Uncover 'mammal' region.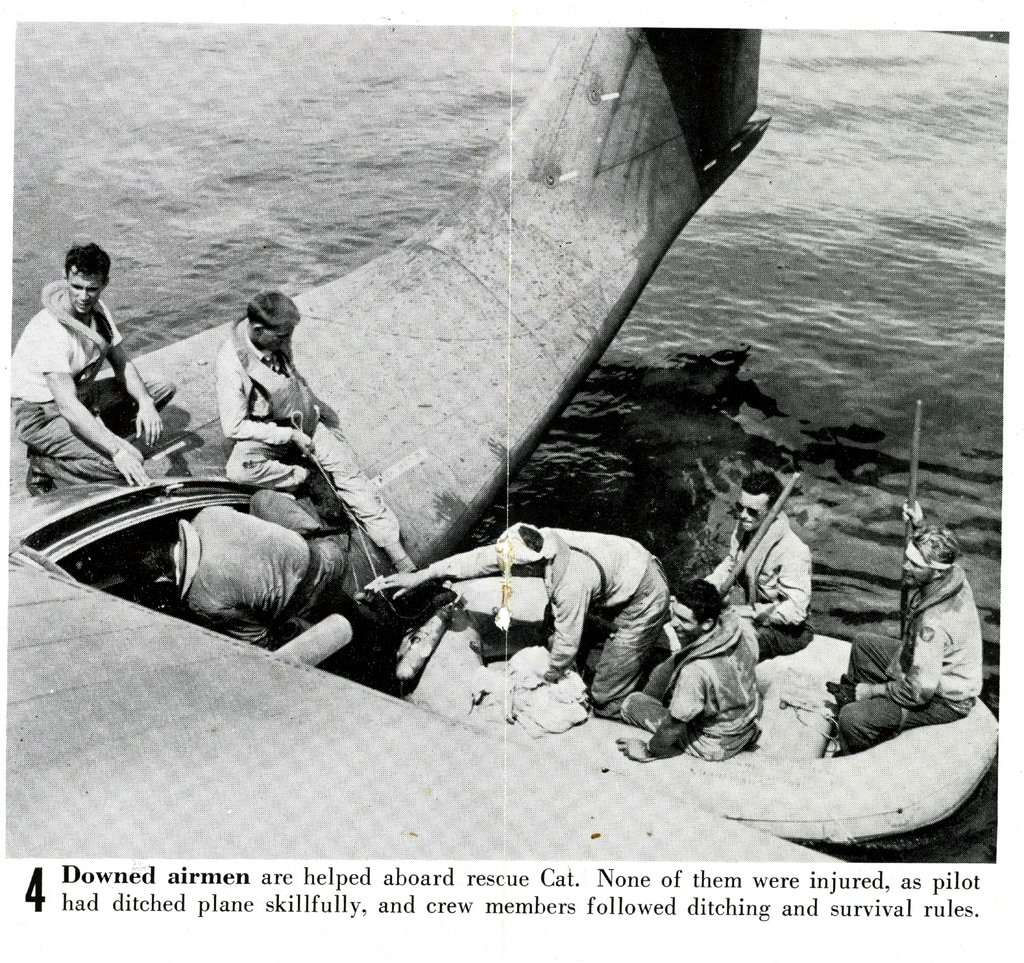
Uncovered: 842:496:980:751.
